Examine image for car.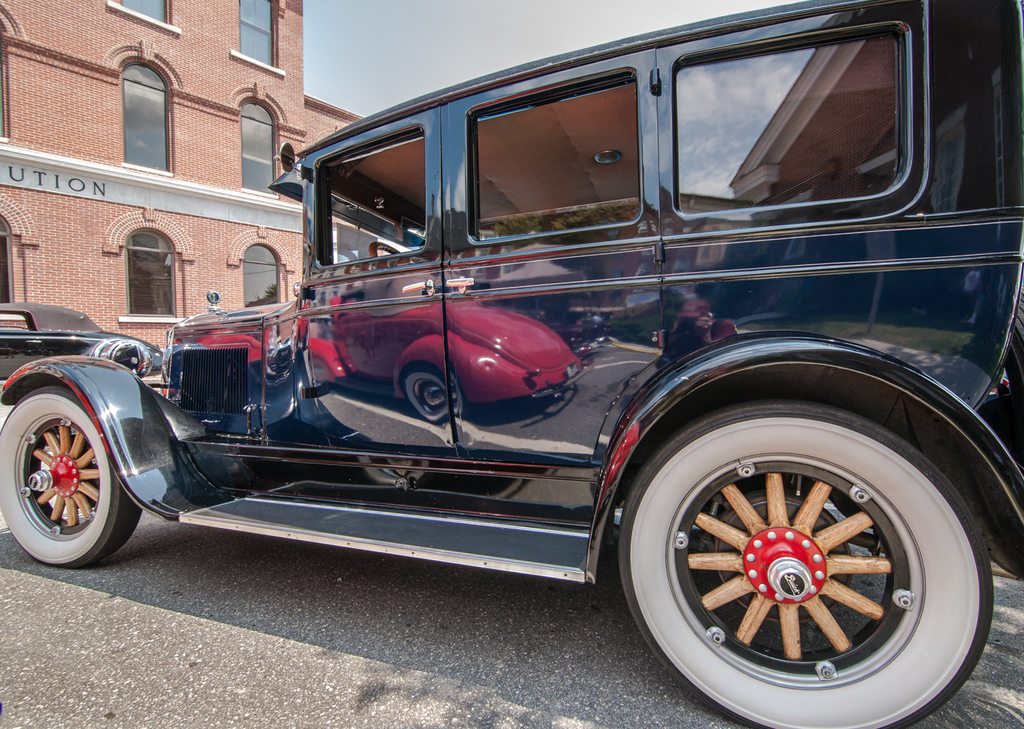
Examination result: (x1=0, y1=294, x2=162, y2=380).
